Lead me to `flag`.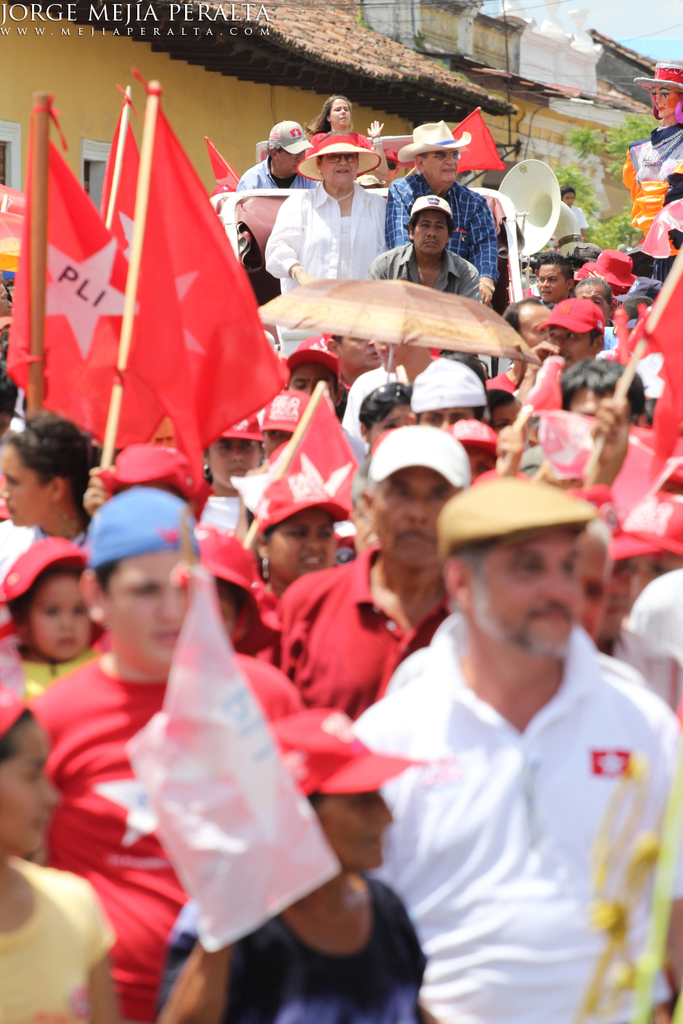
Lead to box=[594, 421, 682, 565].
